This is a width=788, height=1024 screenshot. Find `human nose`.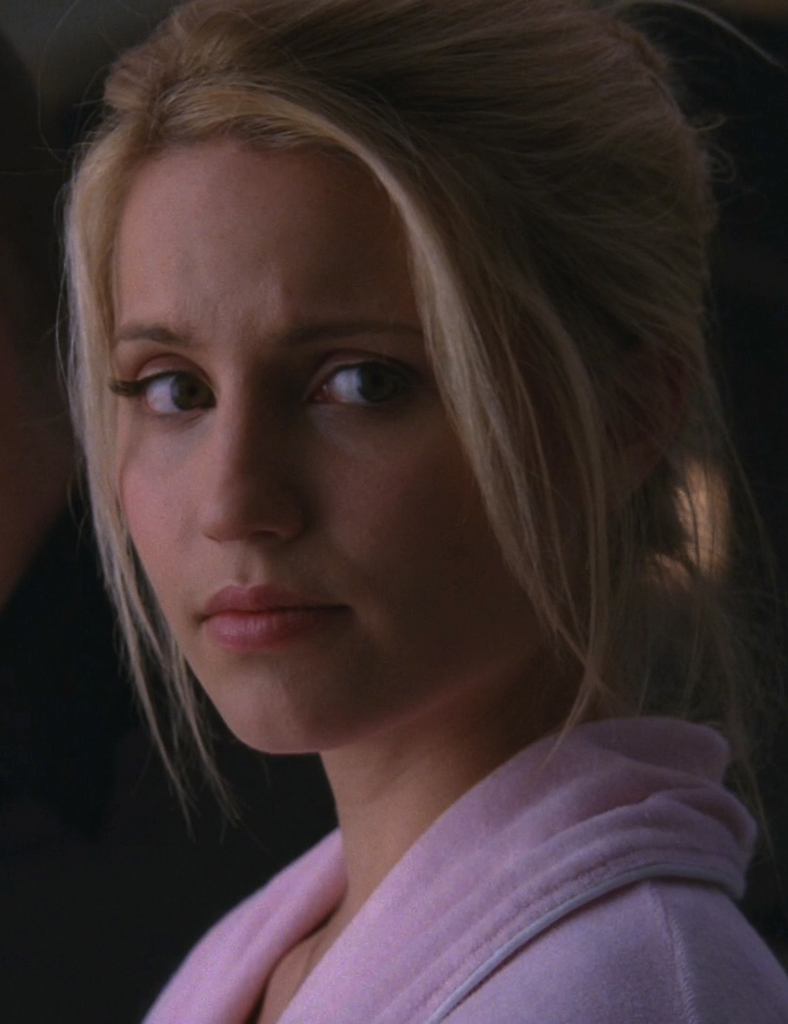
Bounding box: detection(198, 393, 308, 539).
